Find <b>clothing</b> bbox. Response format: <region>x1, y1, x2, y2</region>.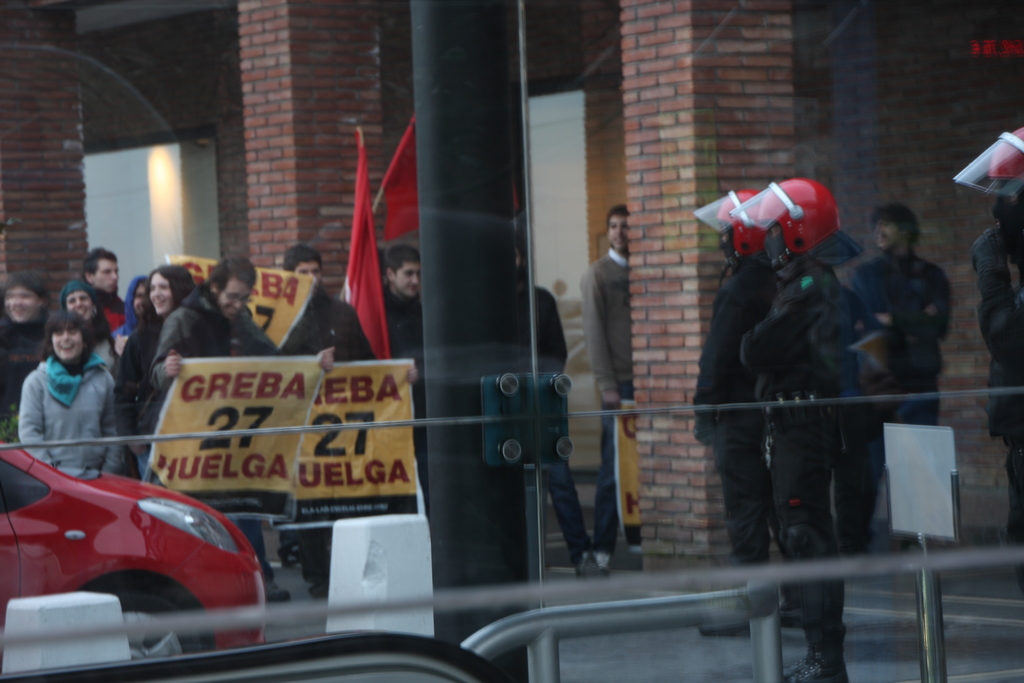
<region>566, 231, 639, 572</region>.
